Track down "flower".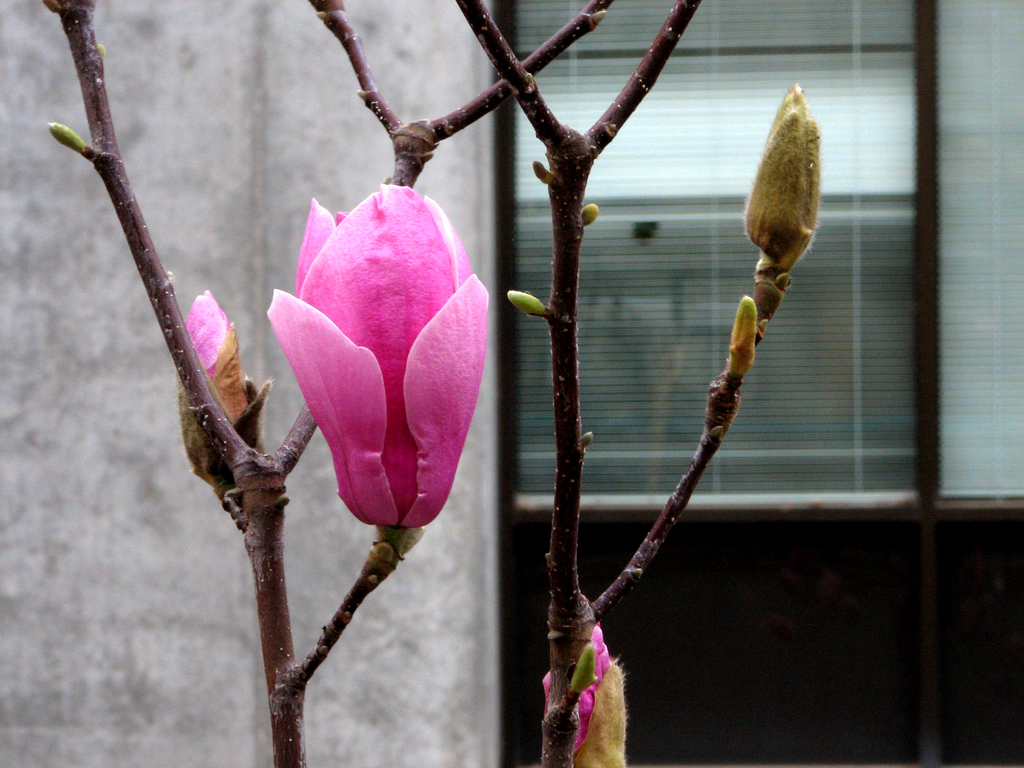
Tracked to (left=262, top=180, right=487, bottom=538).
